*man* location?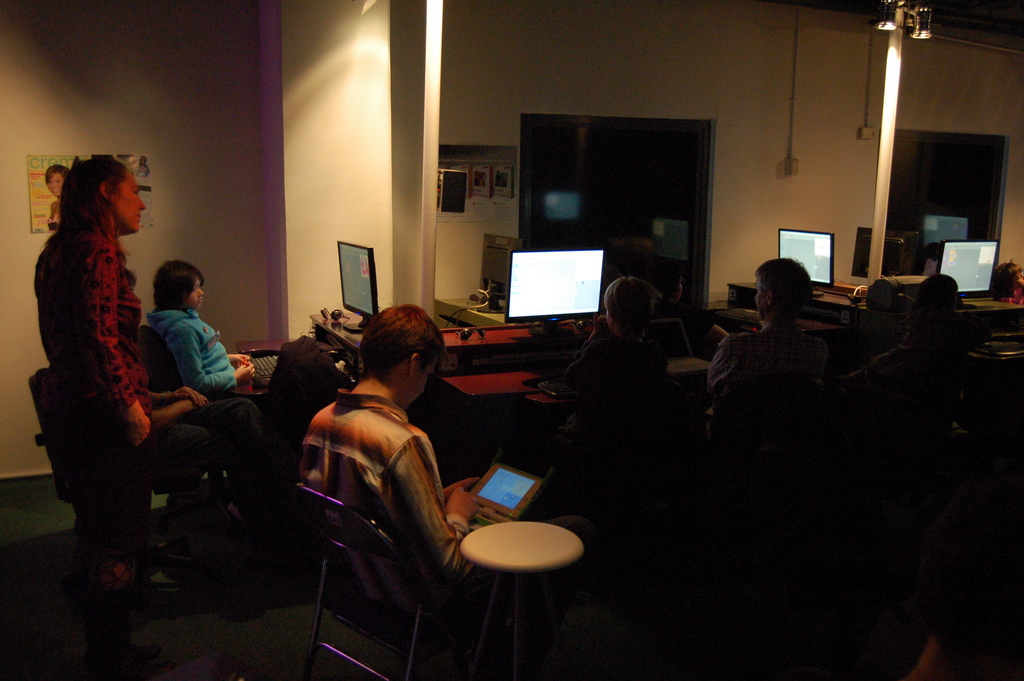
(700, 249, 846, 451)
